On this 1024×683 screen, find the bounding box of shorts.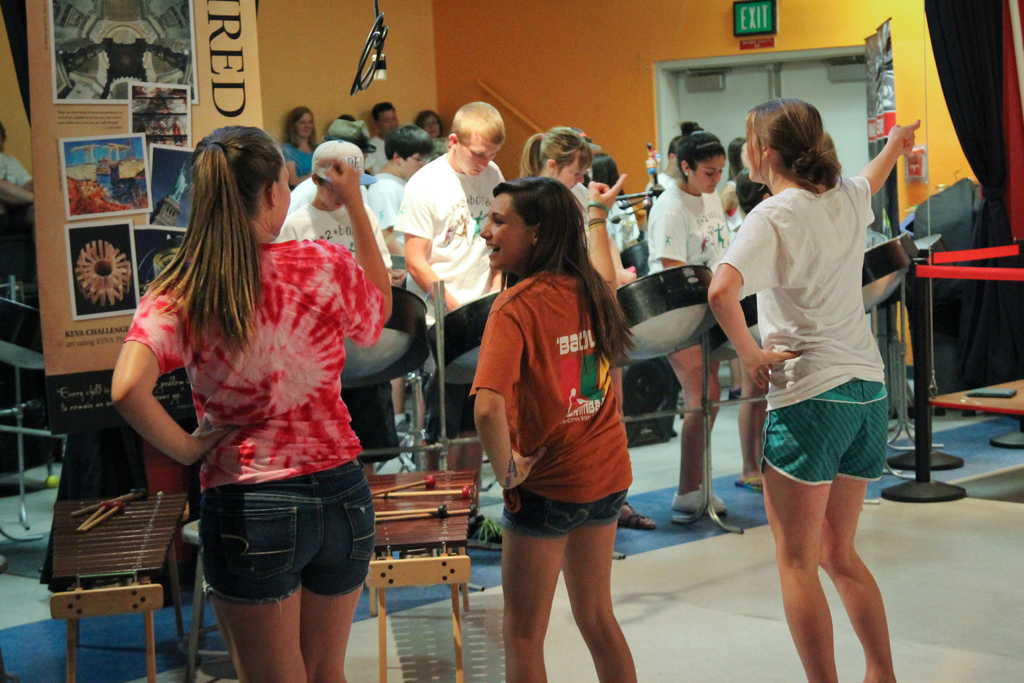
Bounding box: 757 381 886 480.
